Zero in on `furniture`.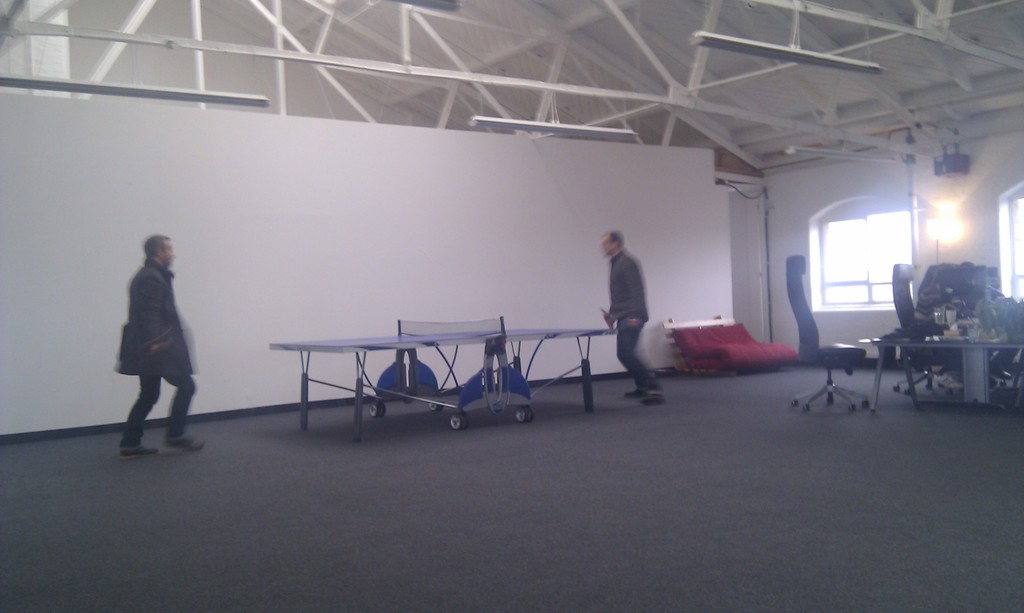
Zeroed in: Rect(657, 318, 791, 374).
